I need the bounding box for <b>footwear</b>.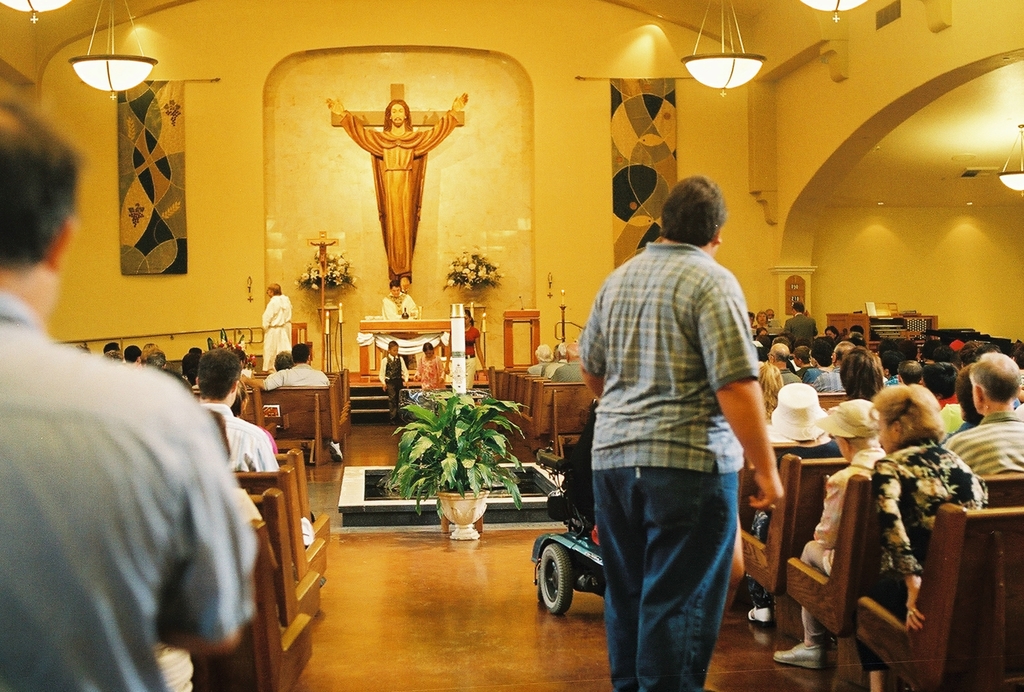
Here it is: x1=743 y1=602 x2=773 y2=624.
